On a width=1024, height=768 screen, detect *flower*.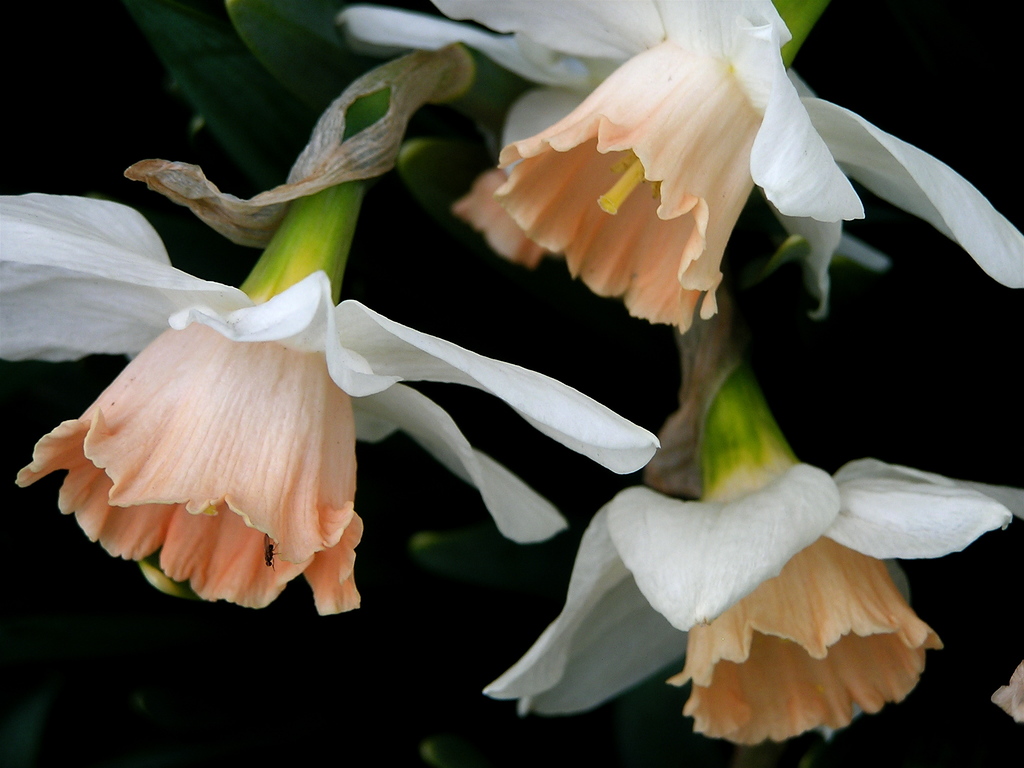
<box>497,376,991,745</box>.
